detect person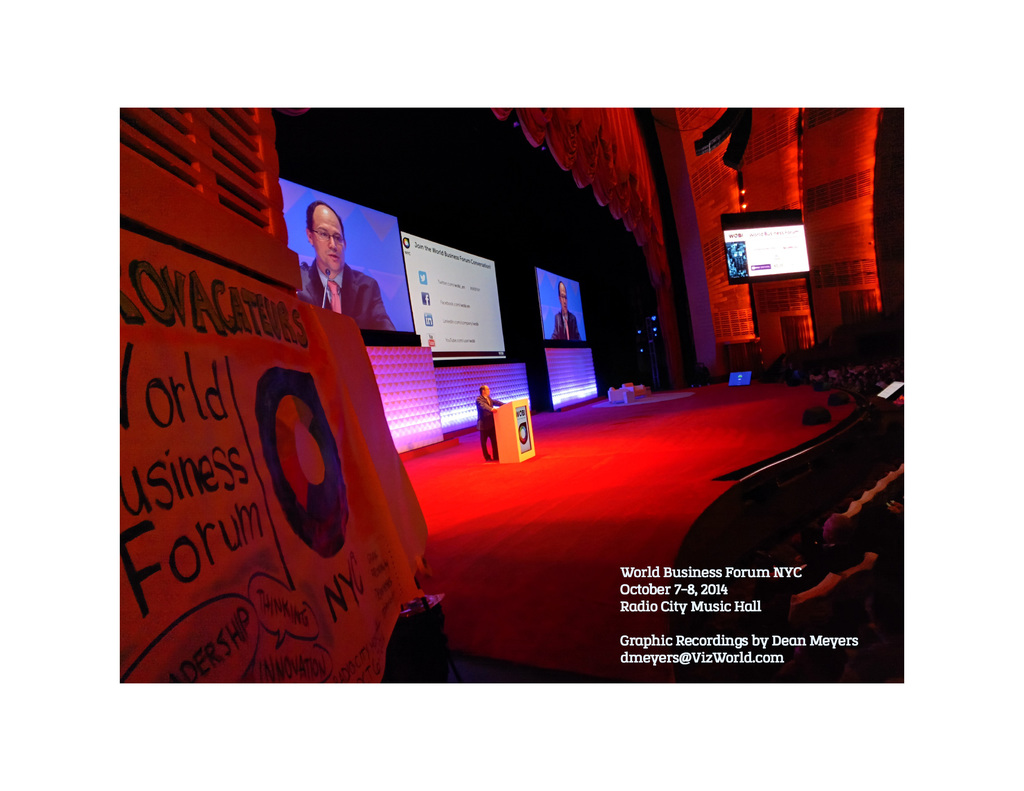
bbox=[282, 182, 382, 362]
